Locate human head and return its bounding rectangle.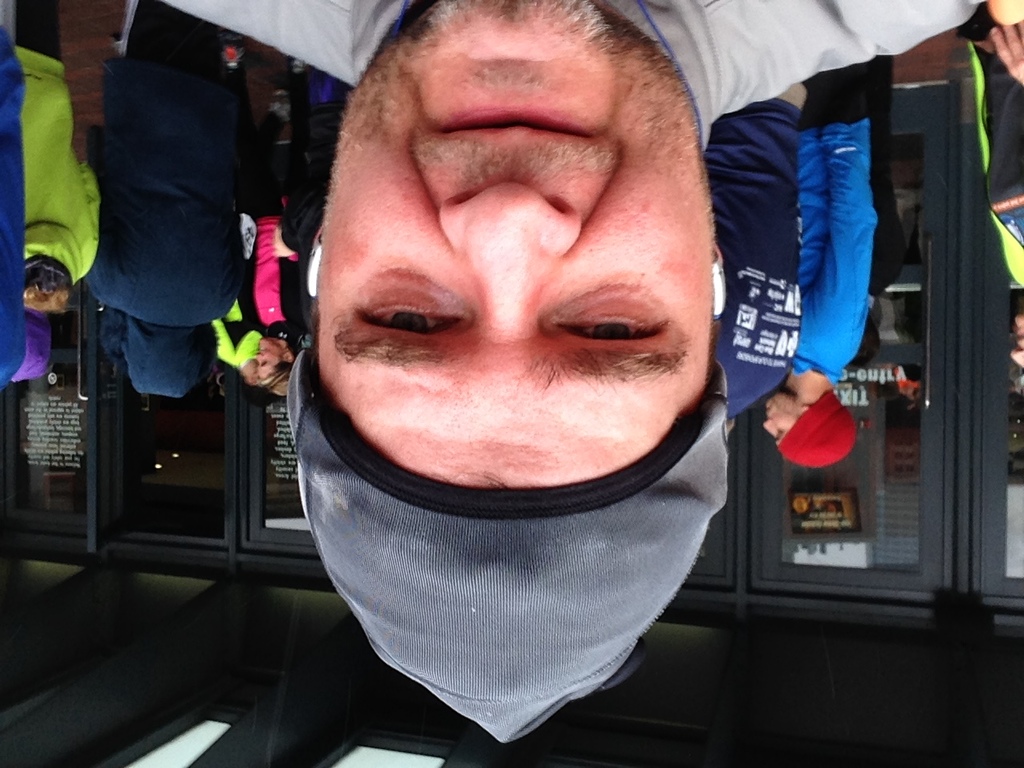
<box>1006,309,1023,385</box>.
